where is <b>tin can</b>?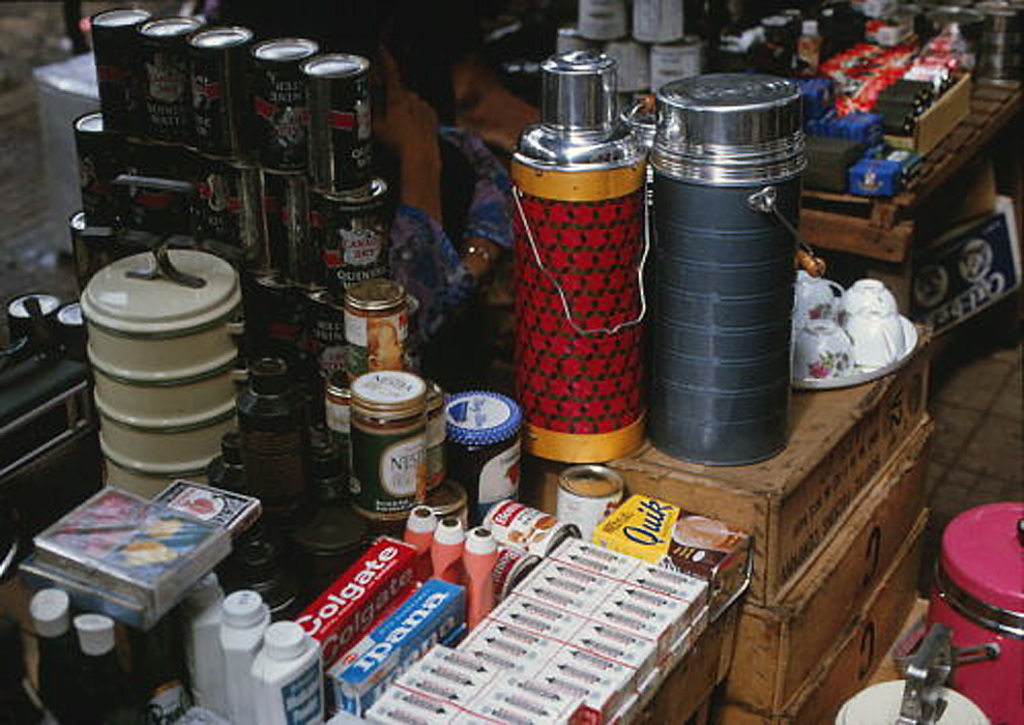
[572, 0, 630, 44].
